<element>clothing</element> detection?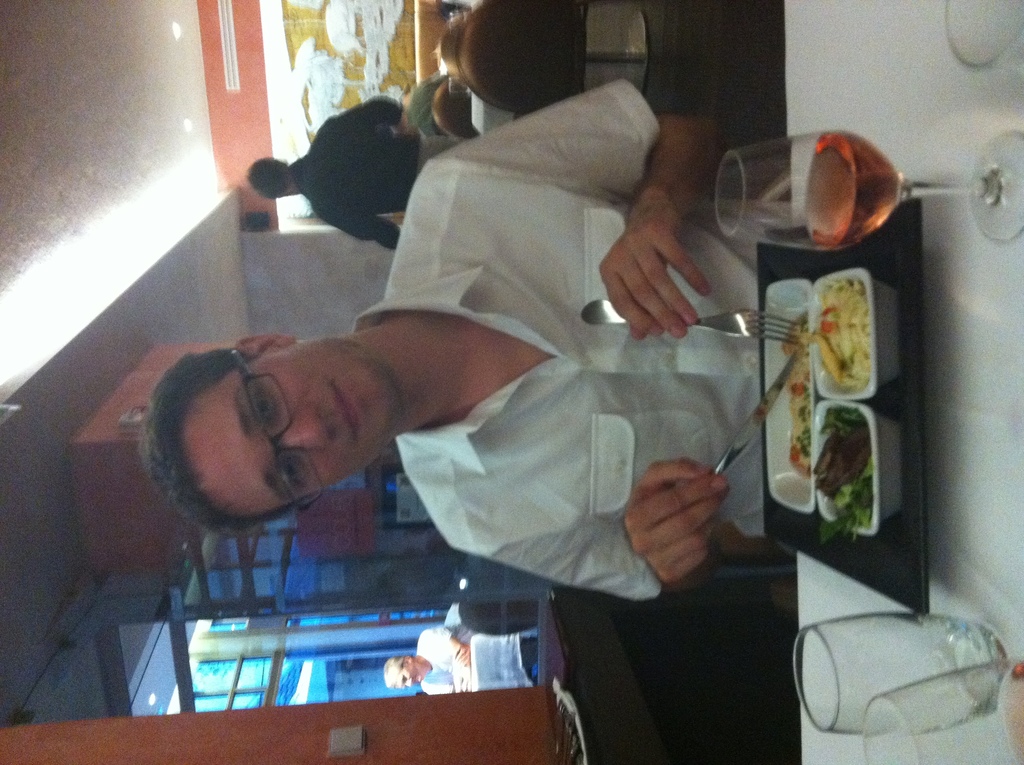
detection(344, 115, 827, 629)
